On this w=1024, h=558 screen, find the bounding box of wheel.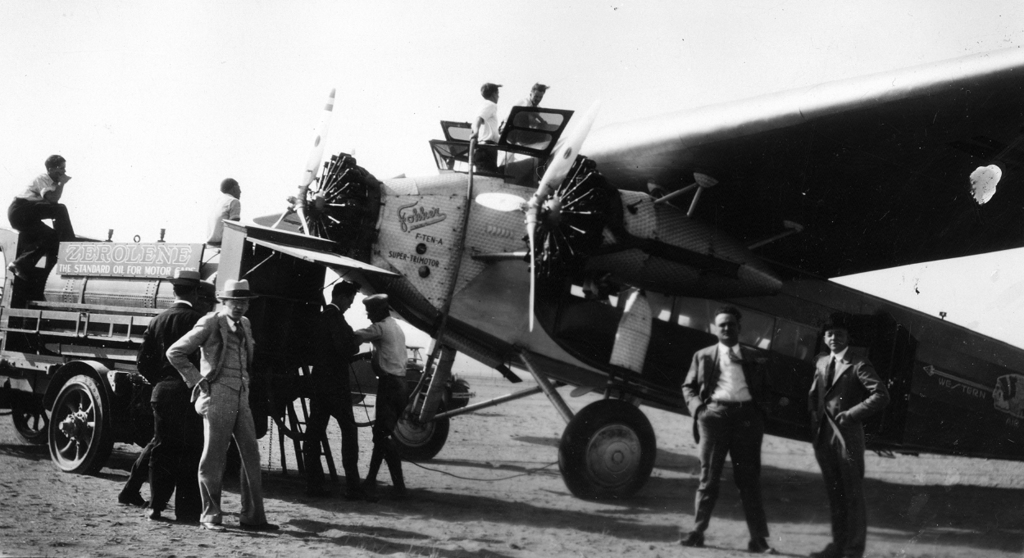
Bounding box: BBox(43, 371, 115, 477).
